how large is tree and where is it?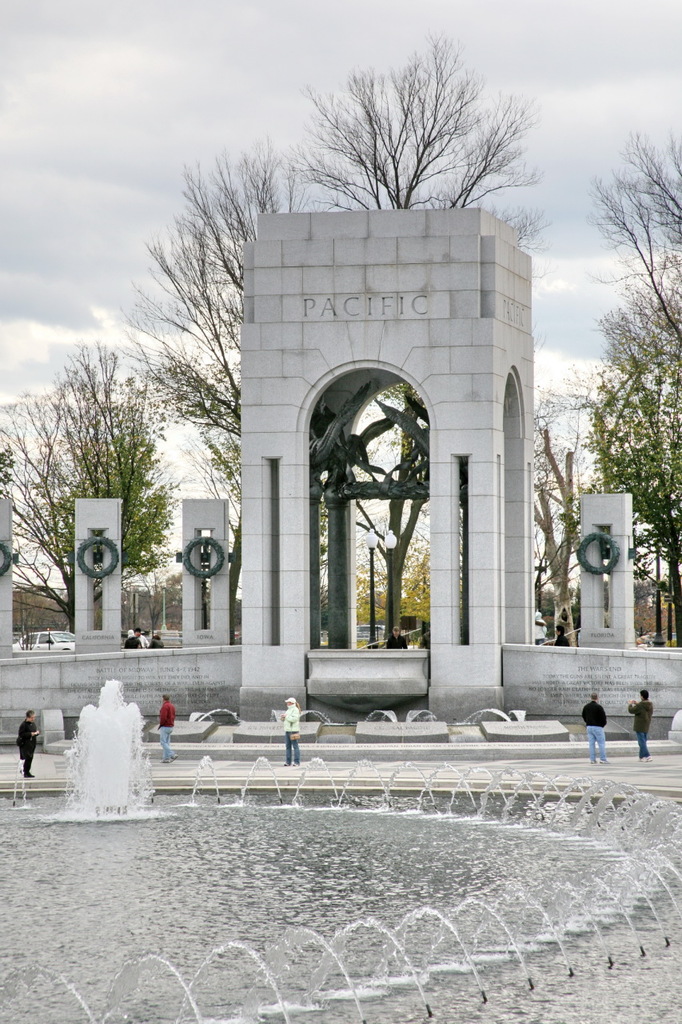
Bounding box: bbox=(0, 332, 116, 649).
